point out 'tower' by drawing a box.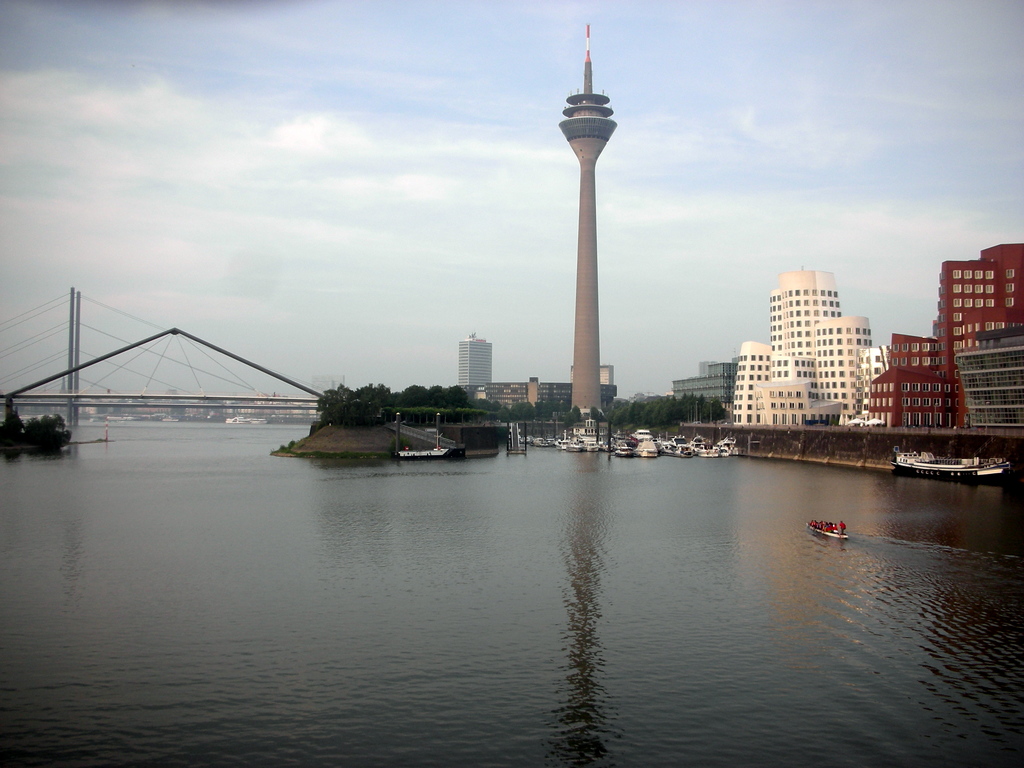
left=457, top=333, right=493, bottom=390.
